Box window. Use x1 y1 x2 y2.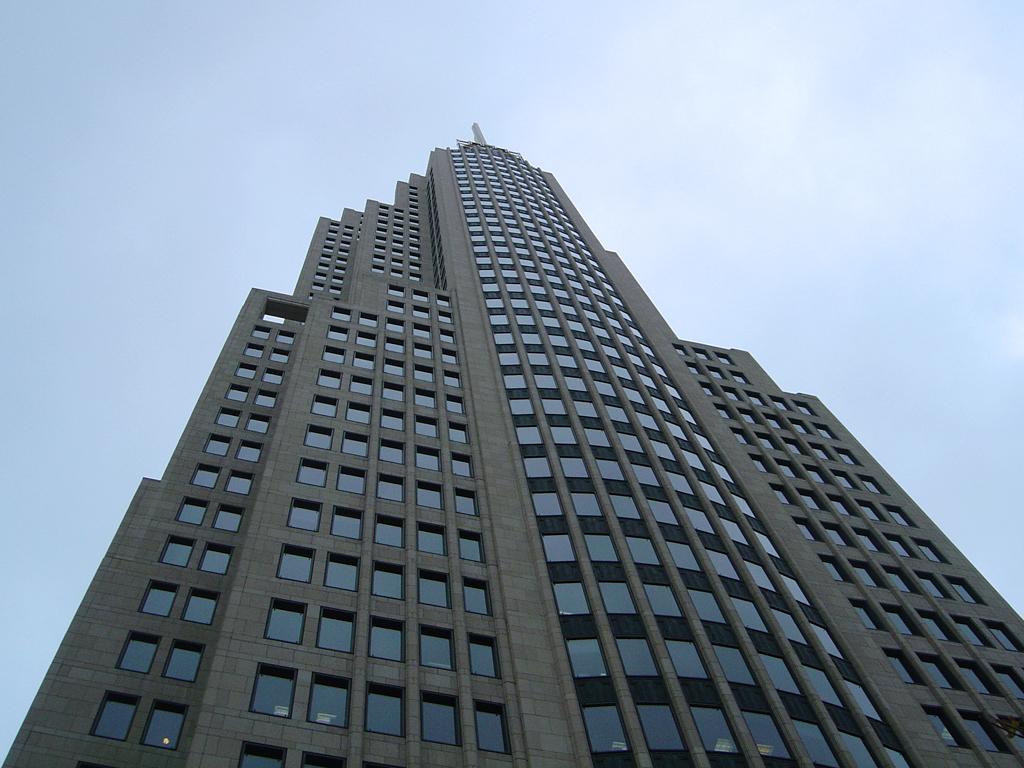
437 328 456 344.
